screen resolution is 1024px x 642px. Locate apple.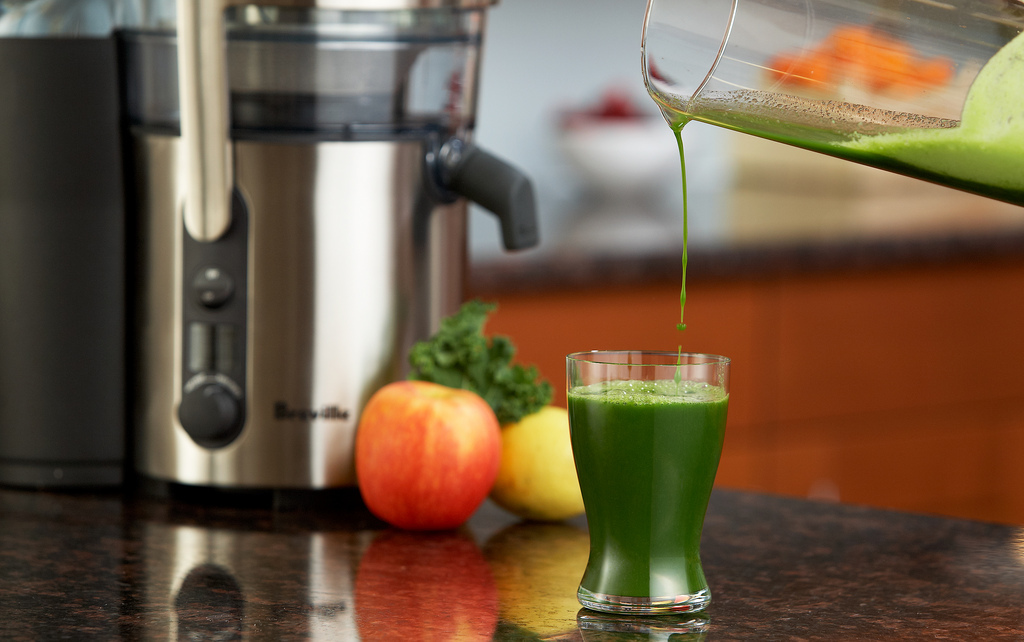
359 376 507 549.
